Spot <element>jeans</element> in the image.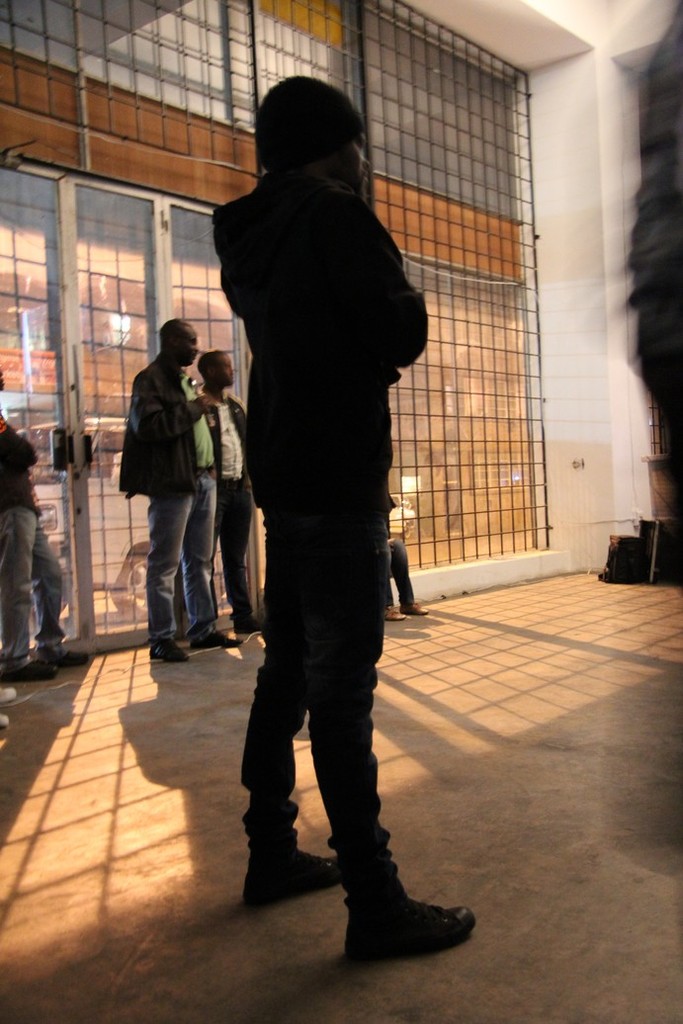
<element>jeans</element> found at locate(128, 476, 224, 663).
